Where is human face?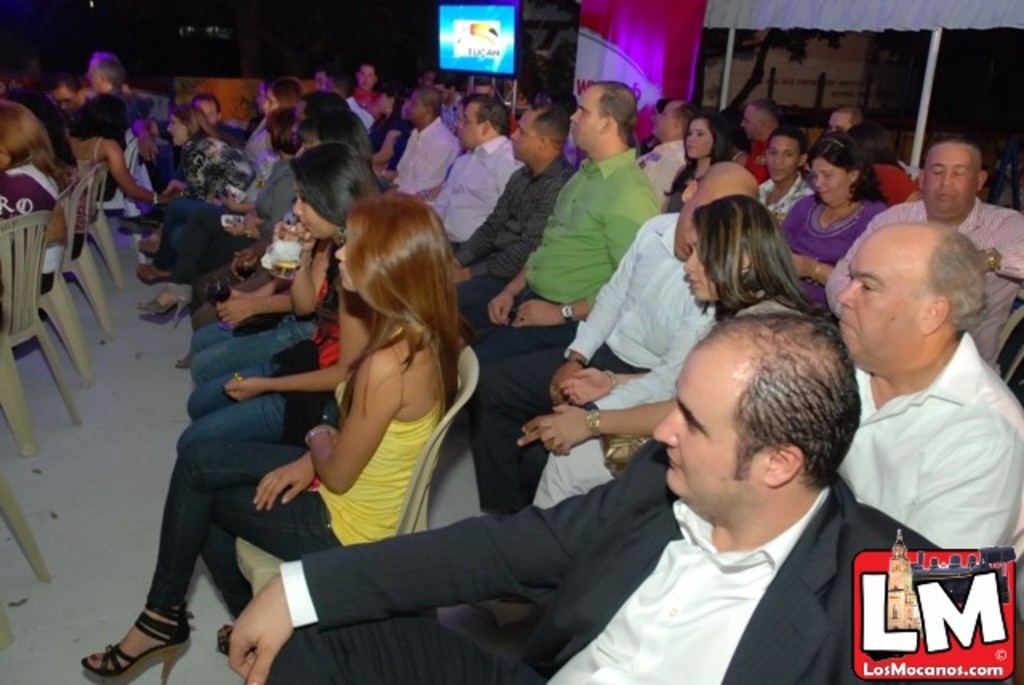
685:219:731:302.
